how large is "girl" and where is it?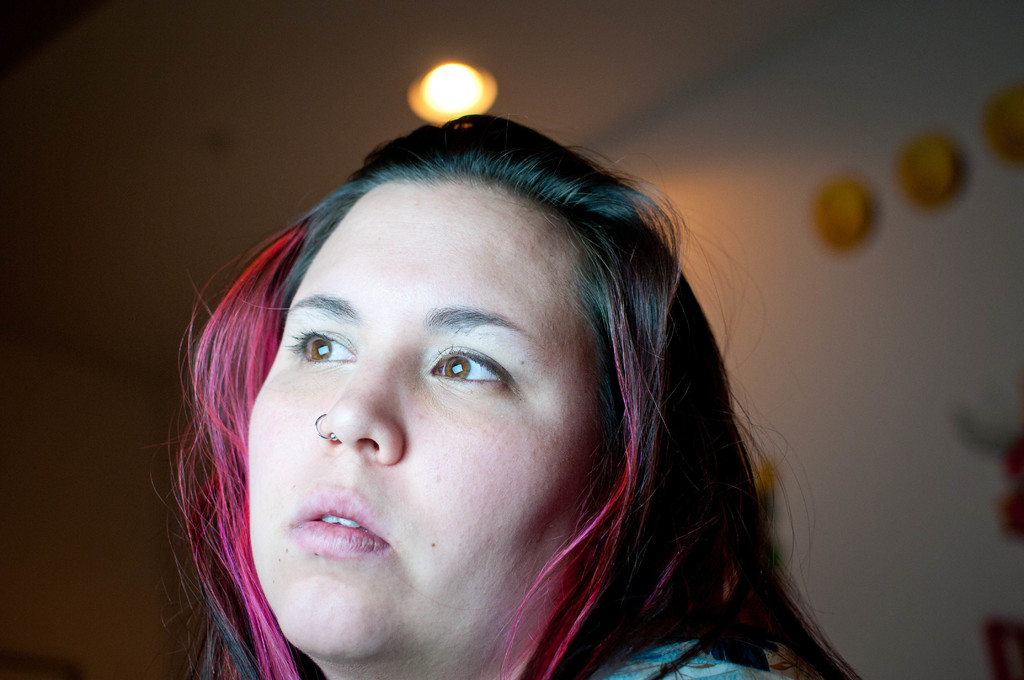
Bounding box: 138, 117, 863, 679.
